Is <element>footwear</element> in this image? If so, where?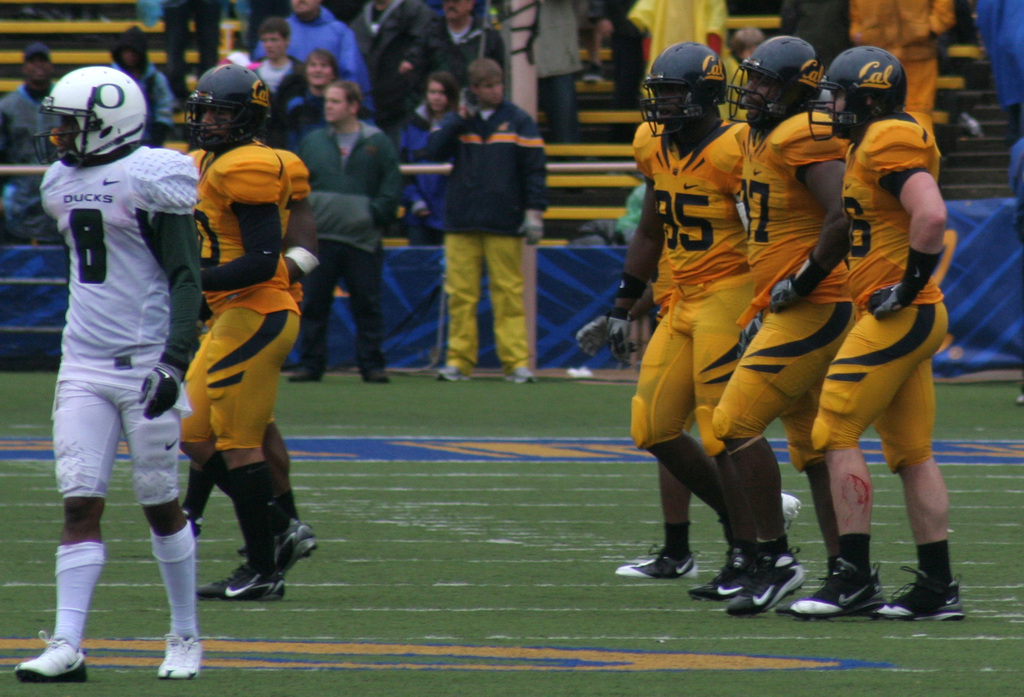
Yes, at region(10, 633, 89, 682).
